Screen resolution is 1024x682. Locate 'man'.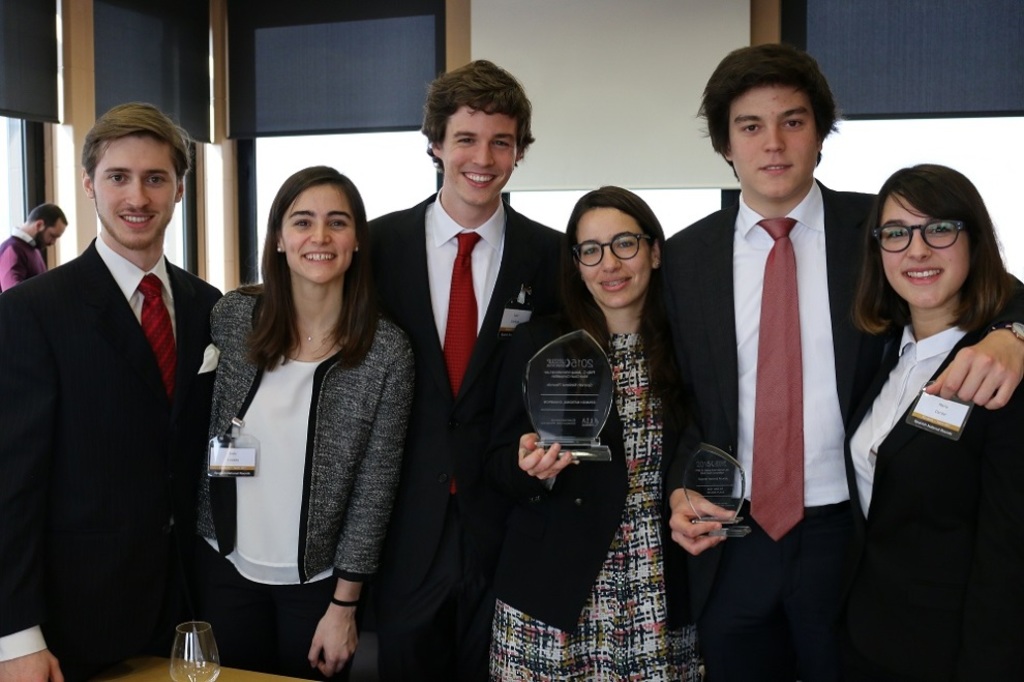
select_region(0, 94, 220, 681).
